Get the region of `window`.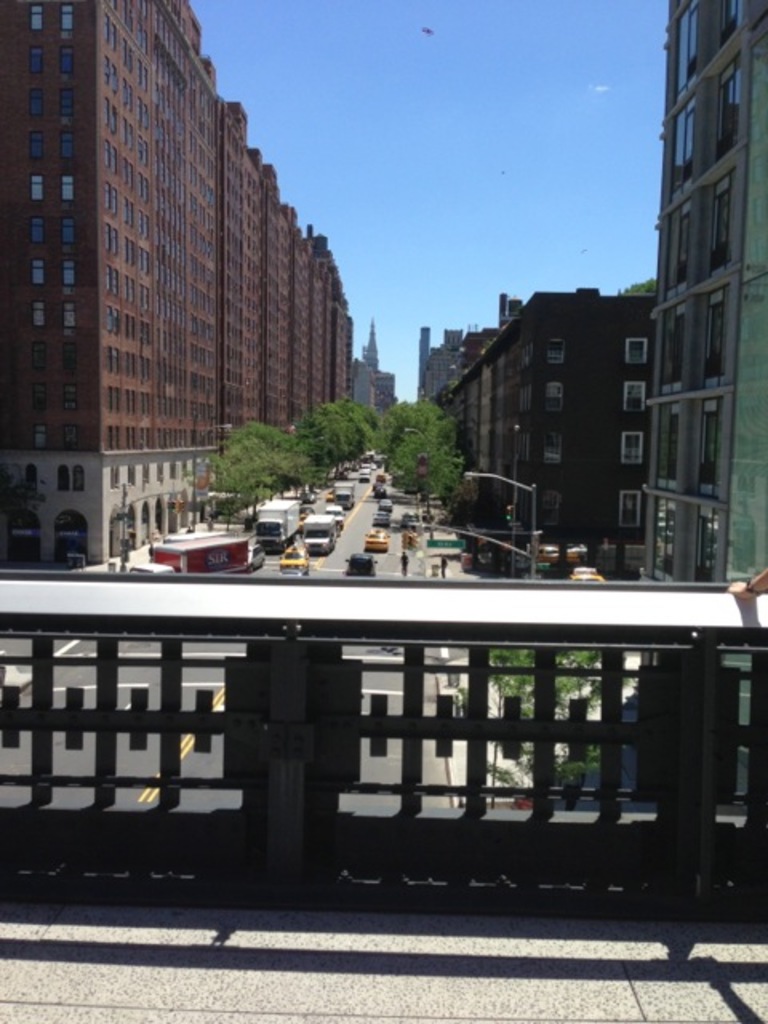
bbox=[30, 6, 43, 37].
